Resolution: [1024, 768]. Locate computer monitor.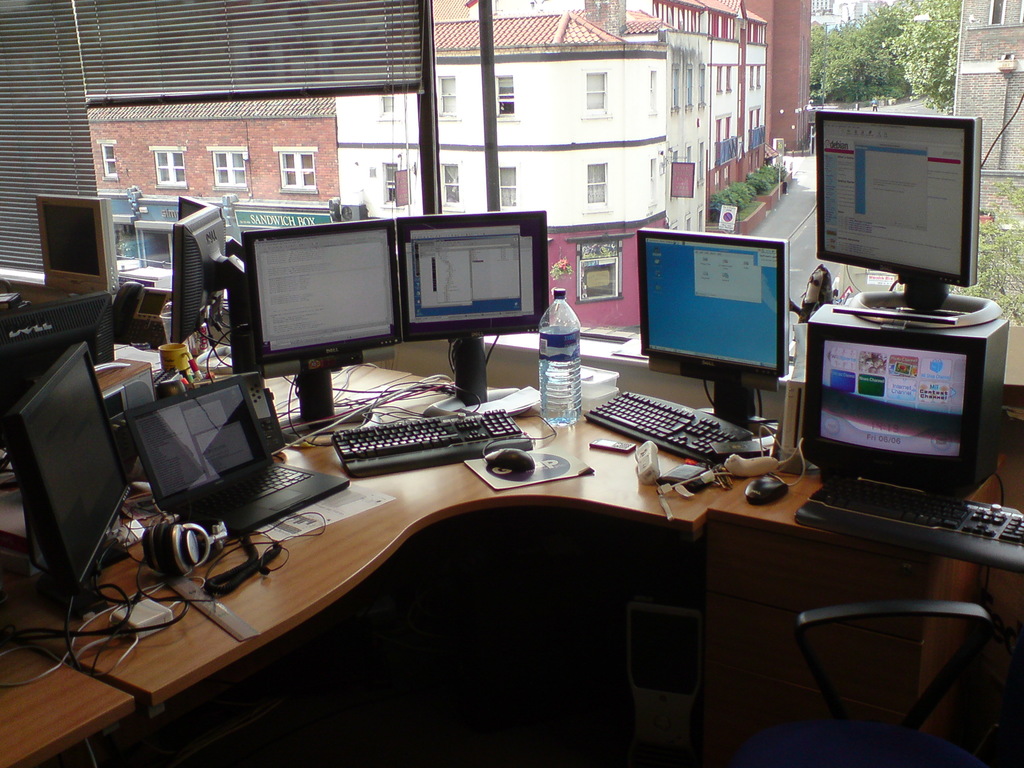
x1=177 y1=192 x2=214 y2=220.
